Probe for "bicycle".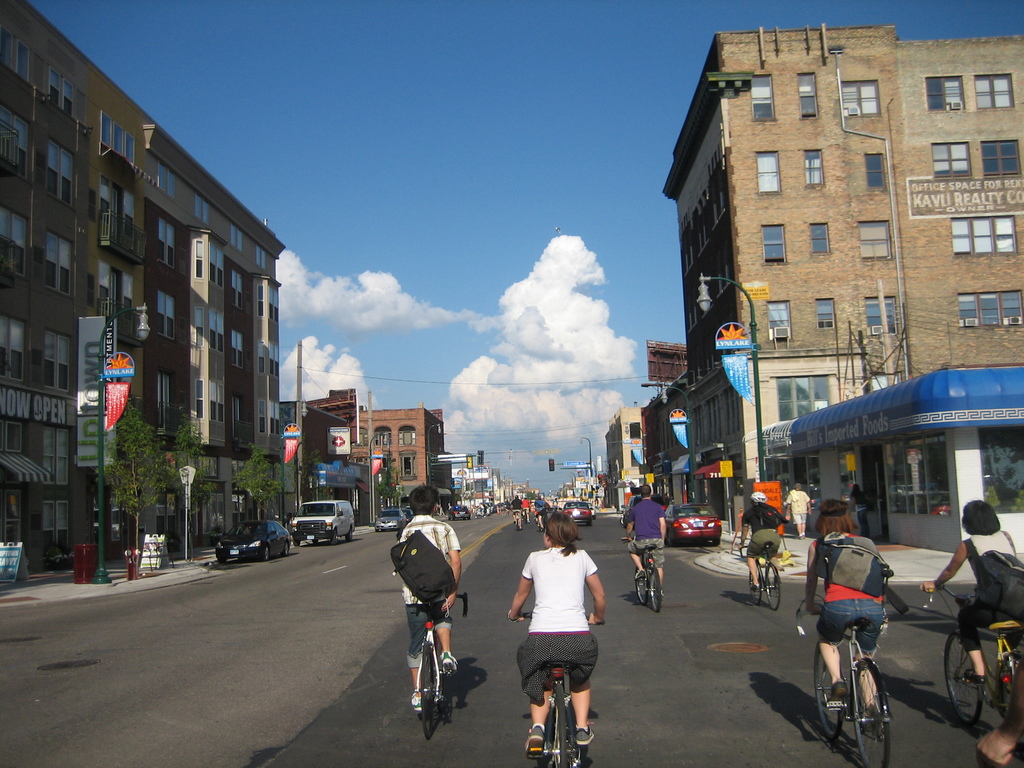
Probe result: region(517, 611, 605, 767).
